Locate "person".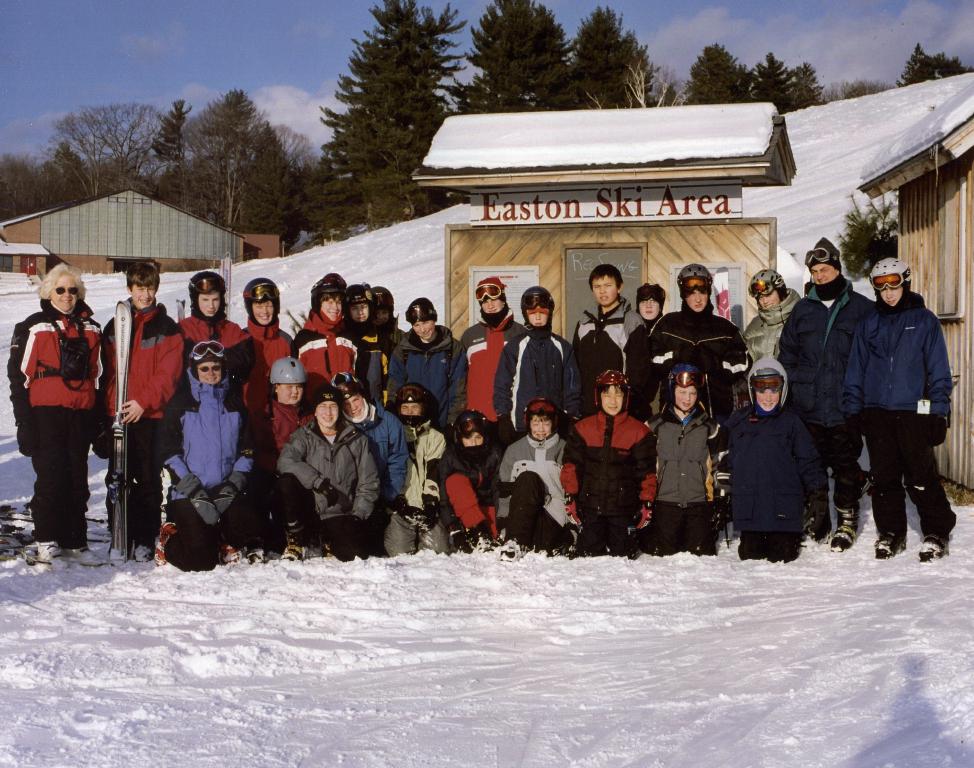
Bounding box: <region>837, 258, 956, 560</region>.
